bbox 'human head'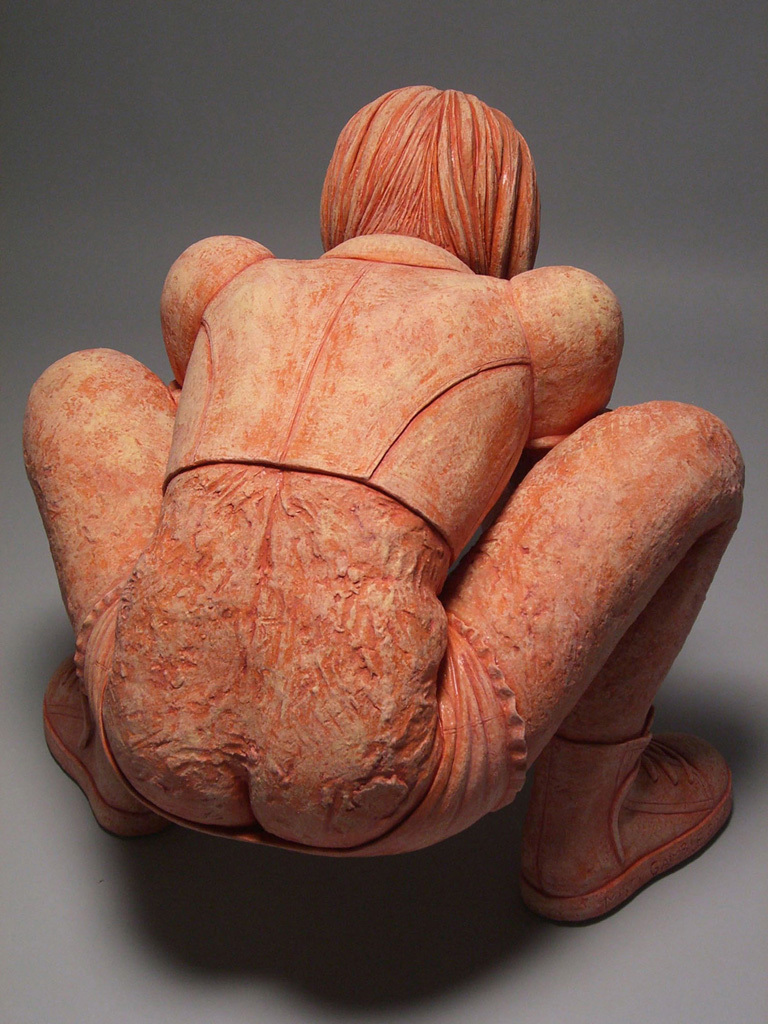
Rect(295, 87, 503, 255)
